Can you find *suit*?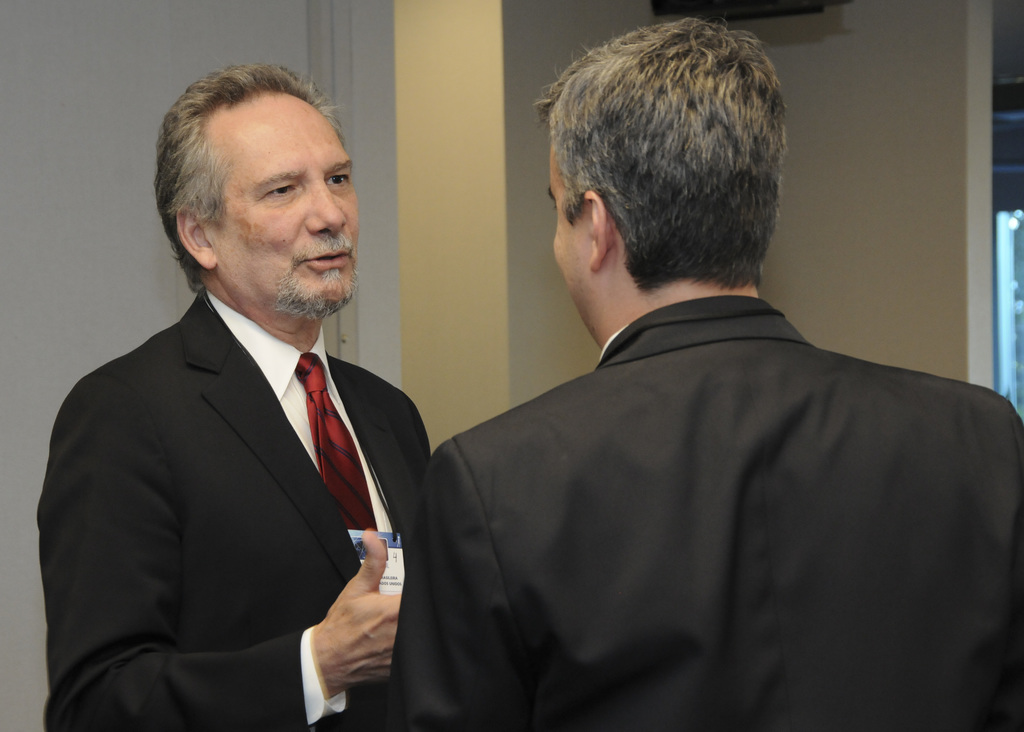
Yes, bounding box: [44,179,444,731].
